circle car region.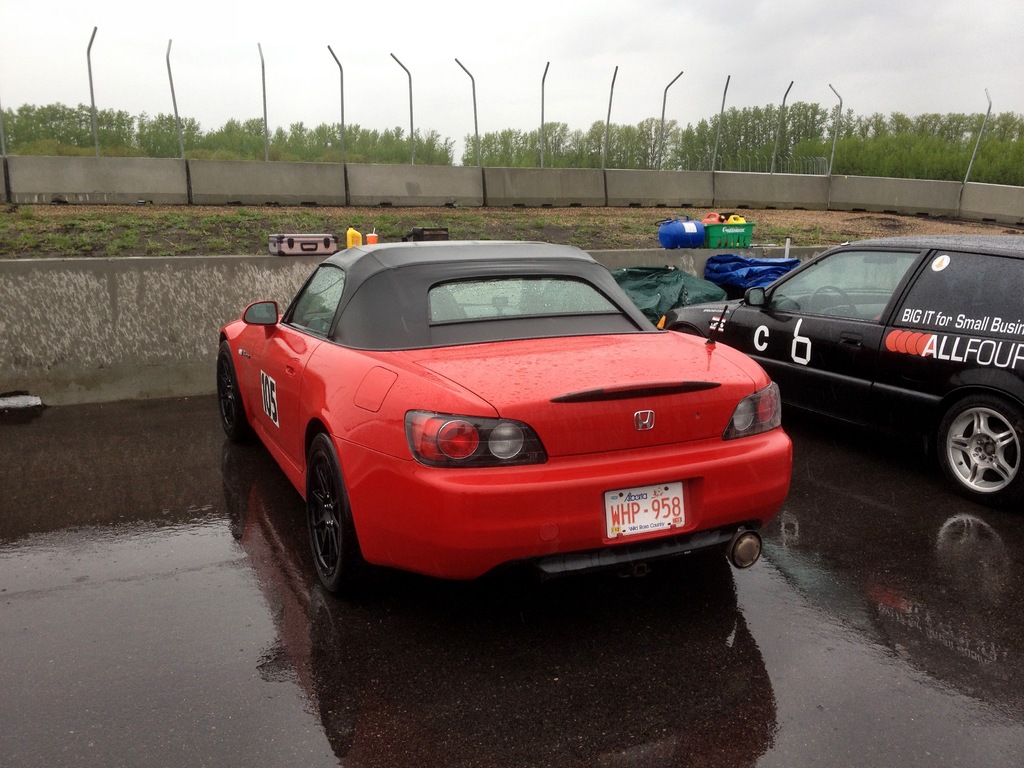
Region: BBox(653, 234, 1023, 504).
